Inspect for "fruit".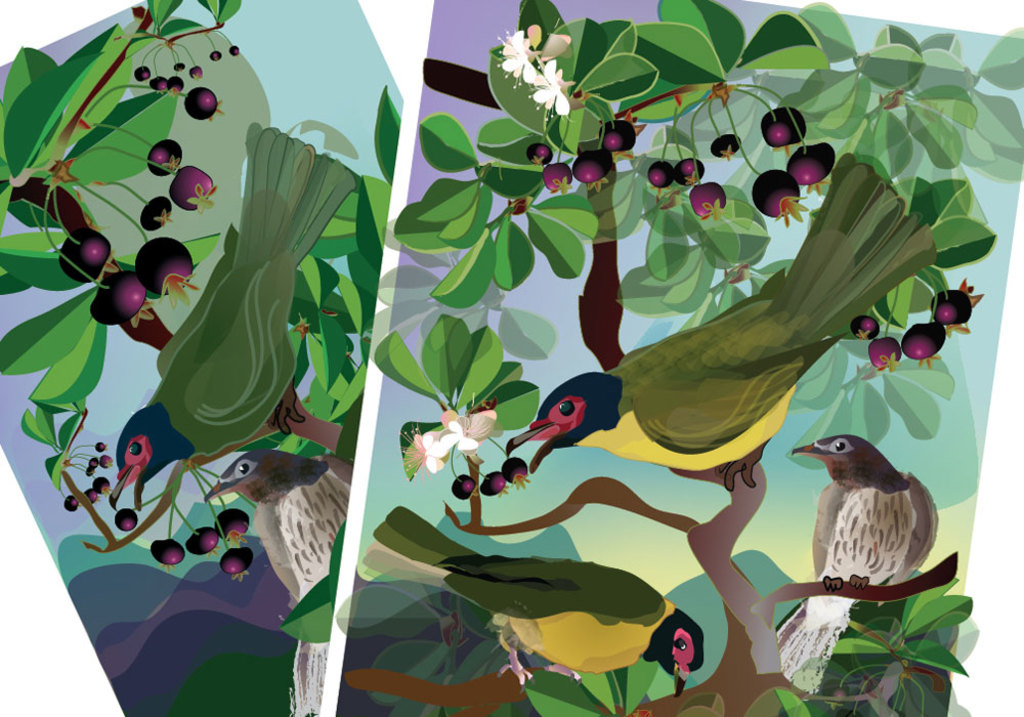
Inspection: [220, 507, 248, 535].
